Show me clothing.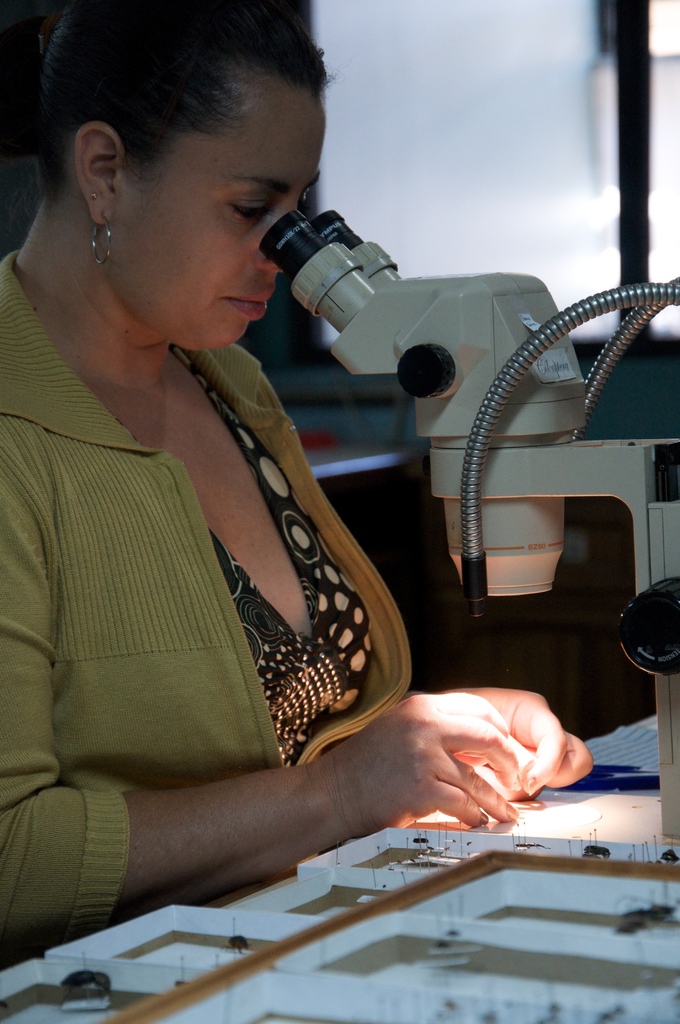
clothing is here: Rect(14, 301, 403, 891).
